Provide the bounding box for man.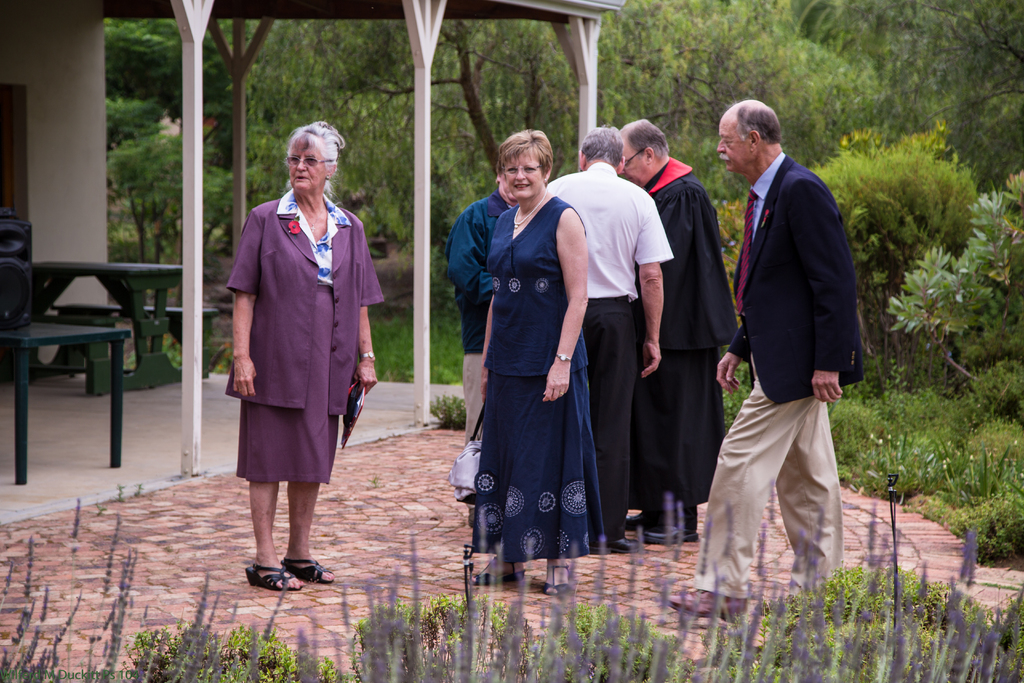
Rect(450, 183, 519, 443).
